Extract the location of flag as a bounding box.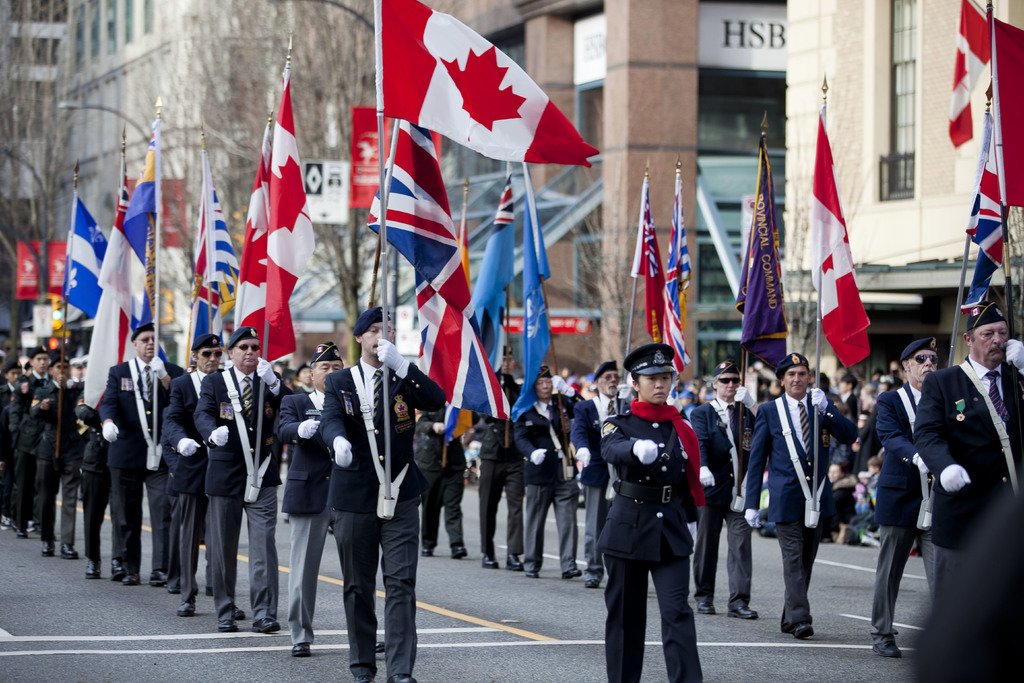
detection(513, 176, 557, 424).
